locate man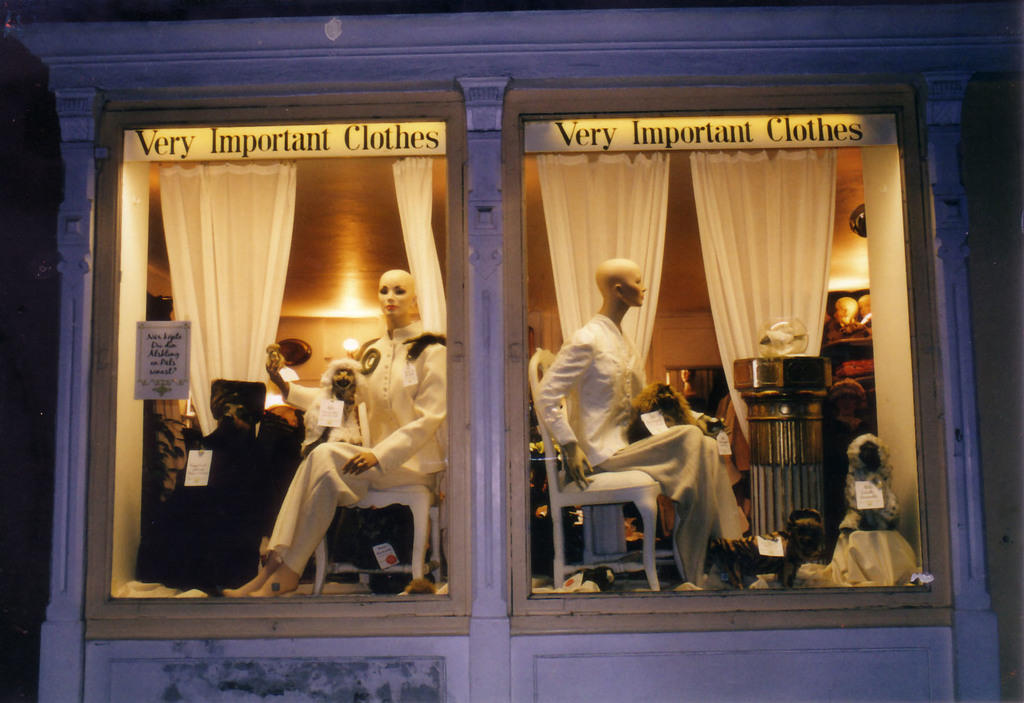
[547,256,723,601]
